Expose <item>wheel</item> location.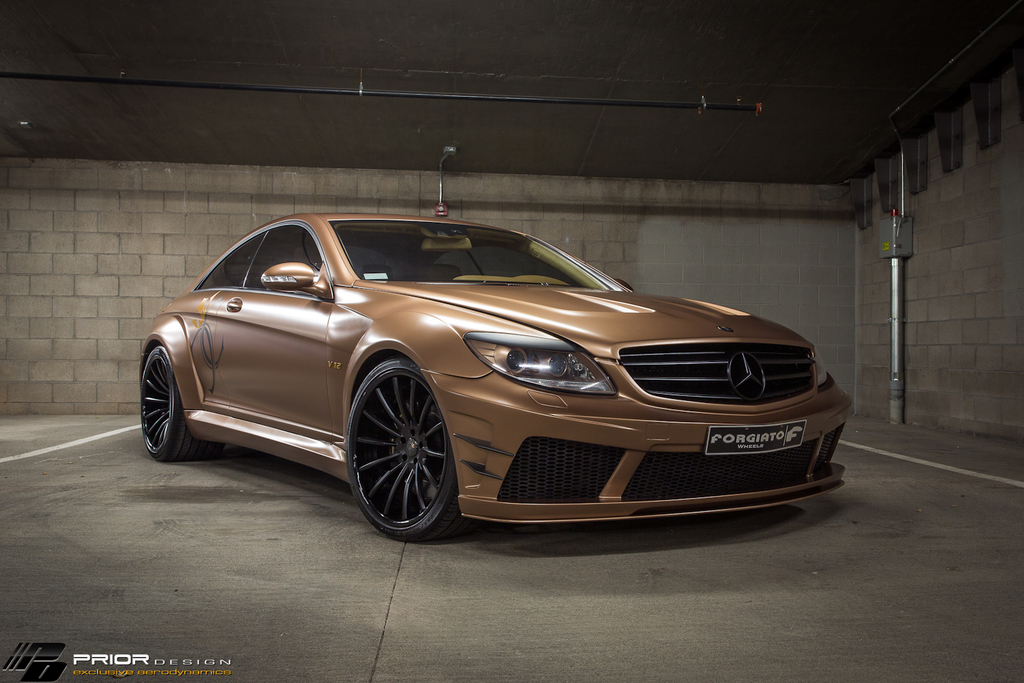
Exposed at (340,370,452,535).
